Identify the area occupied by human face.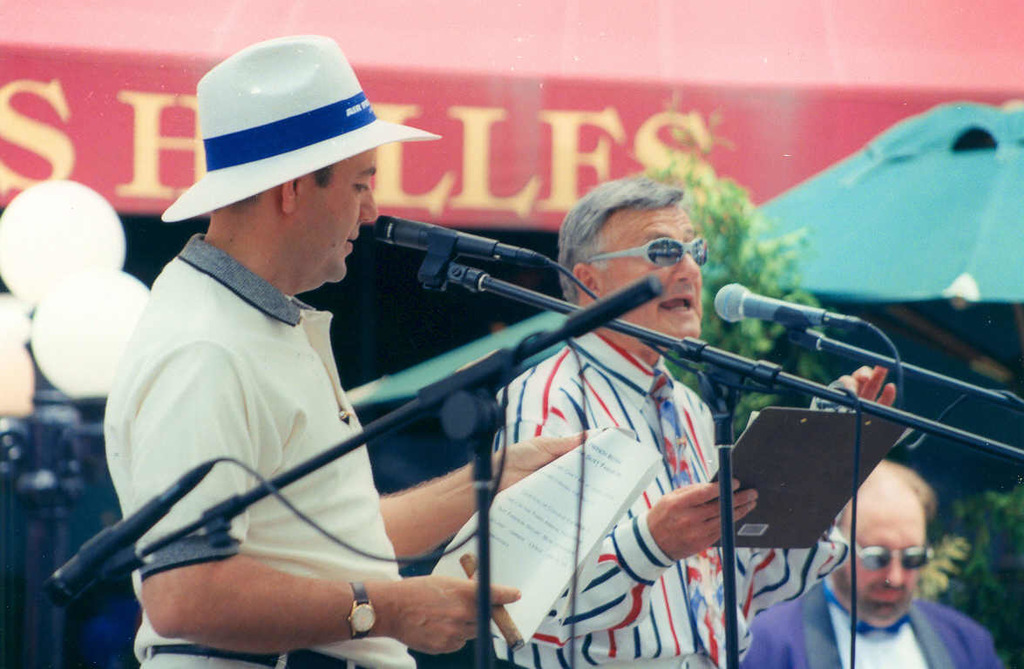
Area: [x1=290, y1=145, x2=382, y2=286].
